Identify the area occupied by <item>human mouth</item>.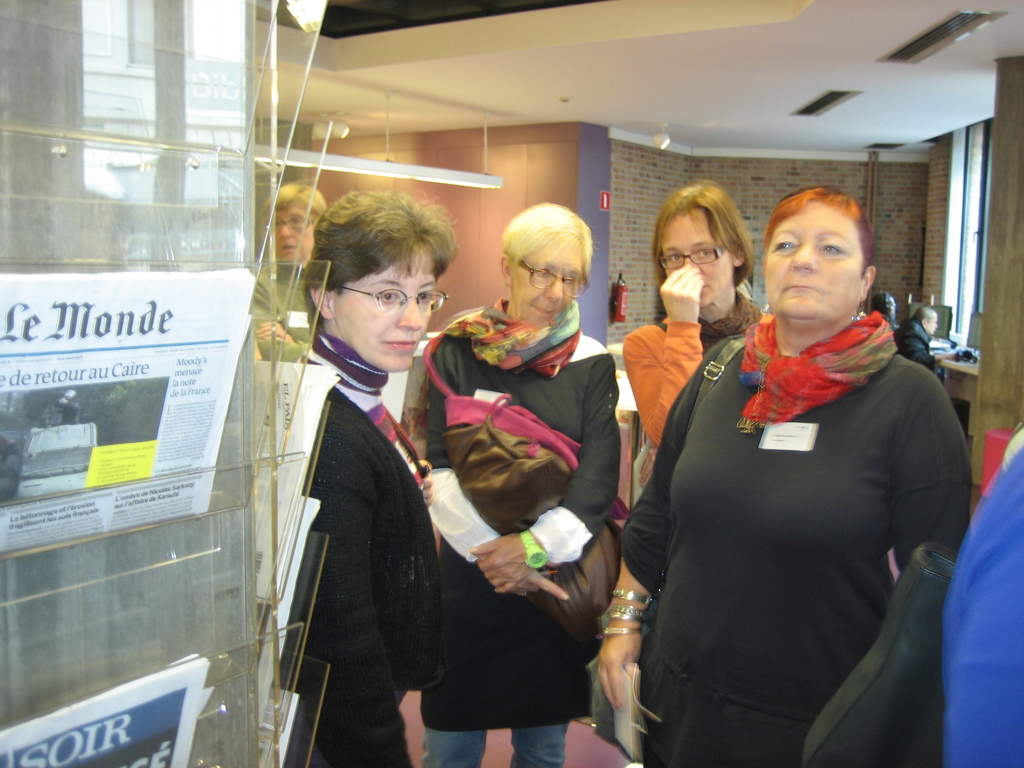
Area: {"x1": 380, "y1": 333, "x2": 419, "y2": 355}.
